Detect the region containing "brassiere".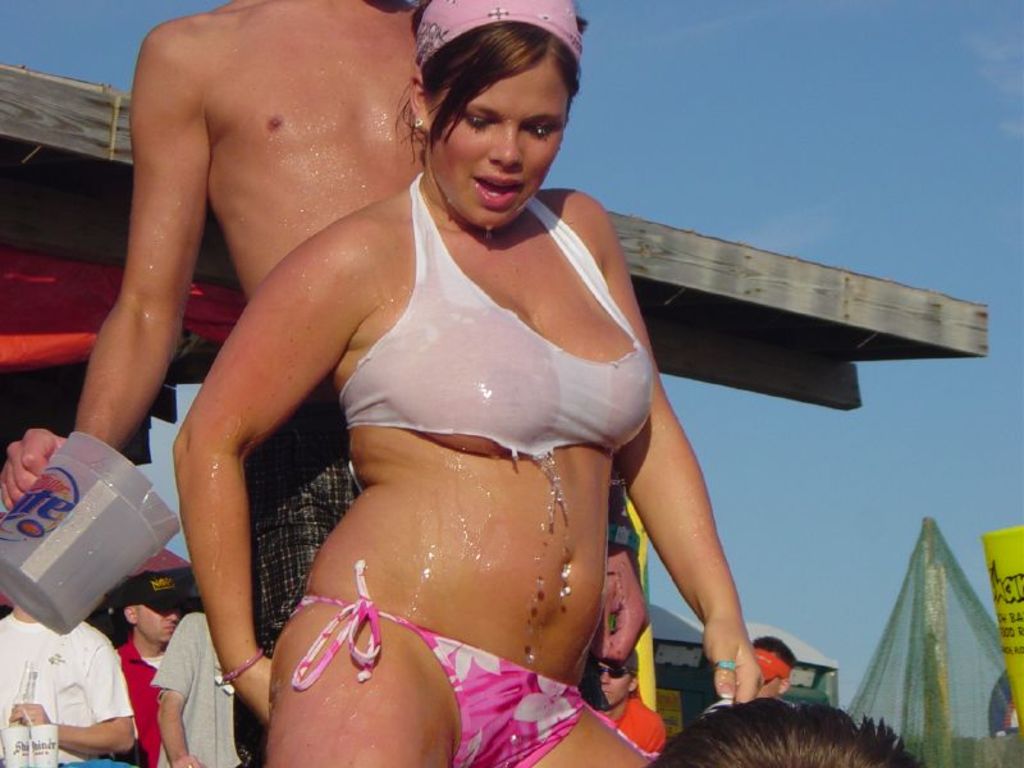
Rect(335, 172, 653, 454).
